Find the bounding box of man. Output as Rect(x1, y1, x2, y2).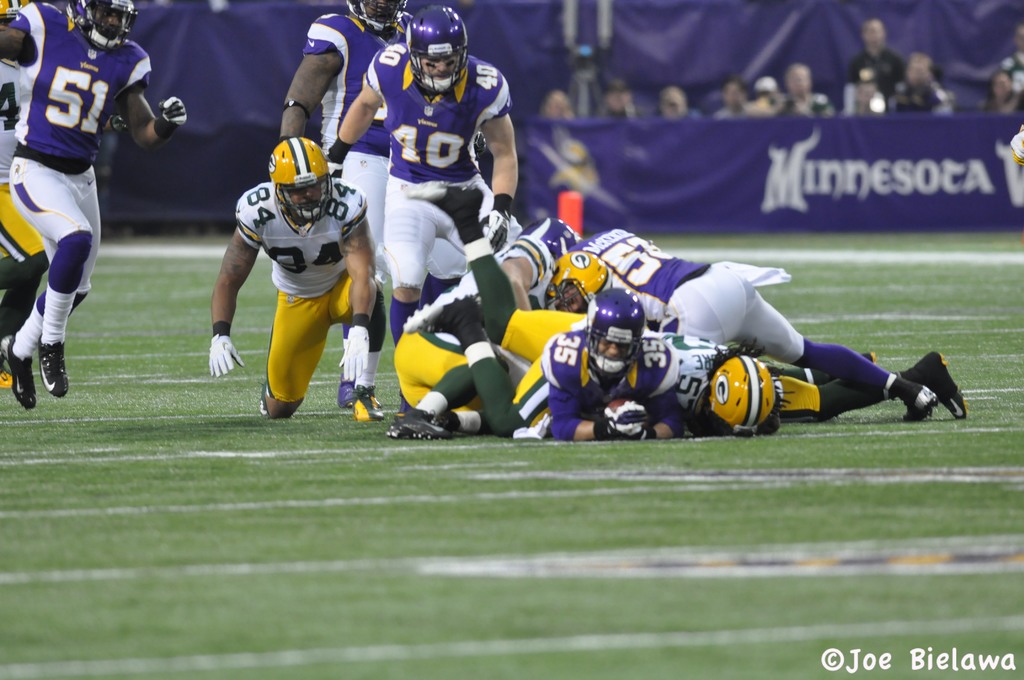
Rect(516, 263, 953, 446).
